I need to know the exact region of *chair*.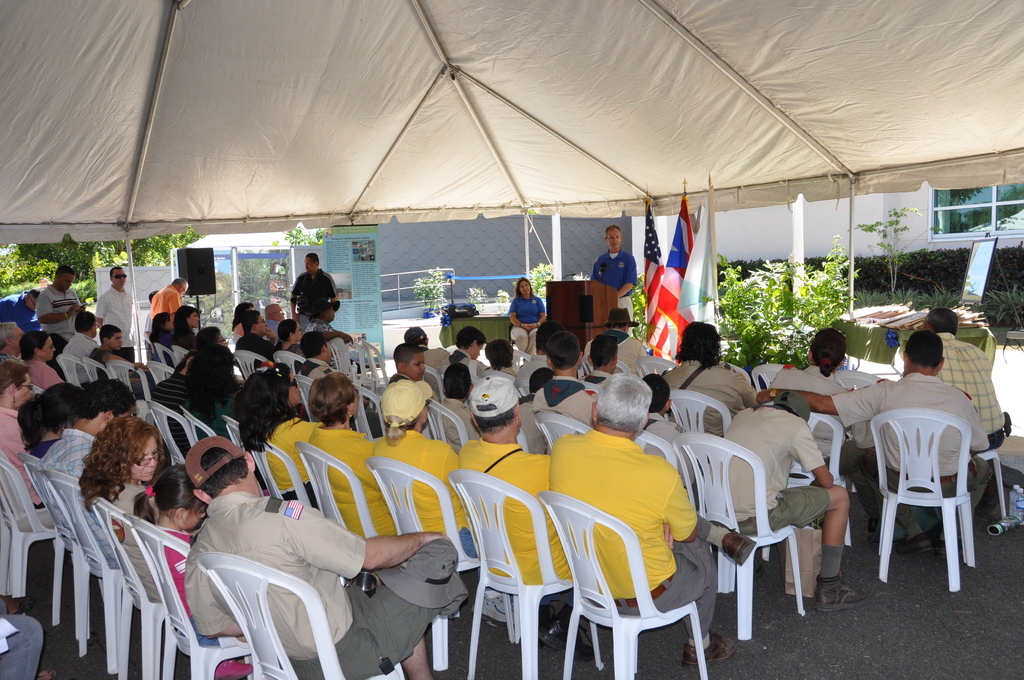
Region: detection(364, 452, 513, 674).
